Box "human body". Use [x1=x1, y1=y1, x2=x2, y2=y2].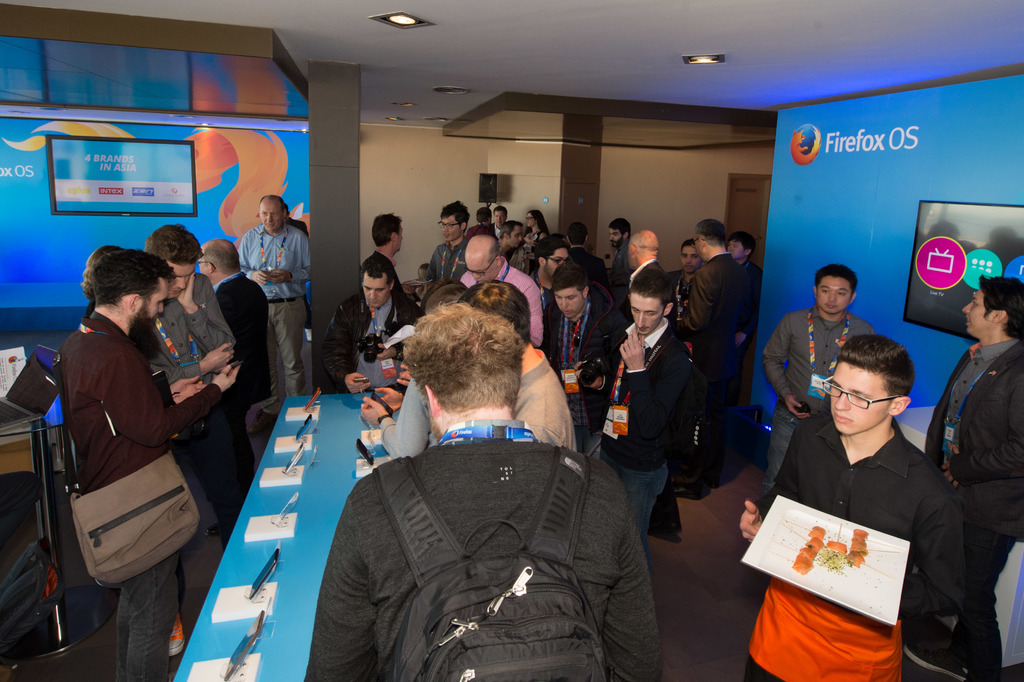
[x1=141, y1=274, x2=235, y2=551].
